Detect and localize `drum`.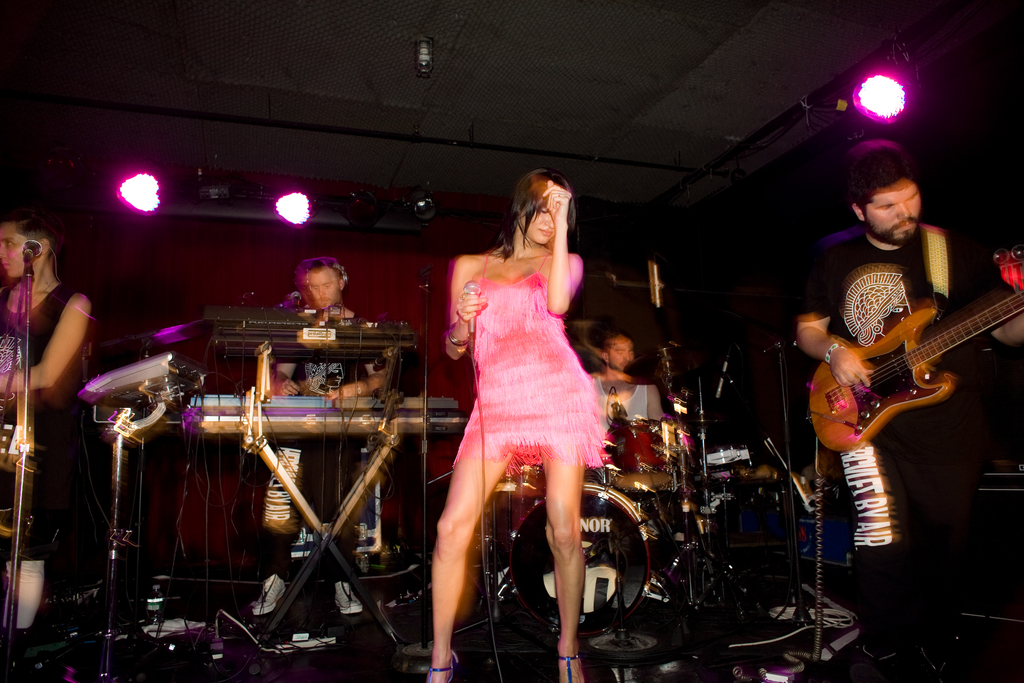
Localized at select_region(609, 420, 678, 493).
